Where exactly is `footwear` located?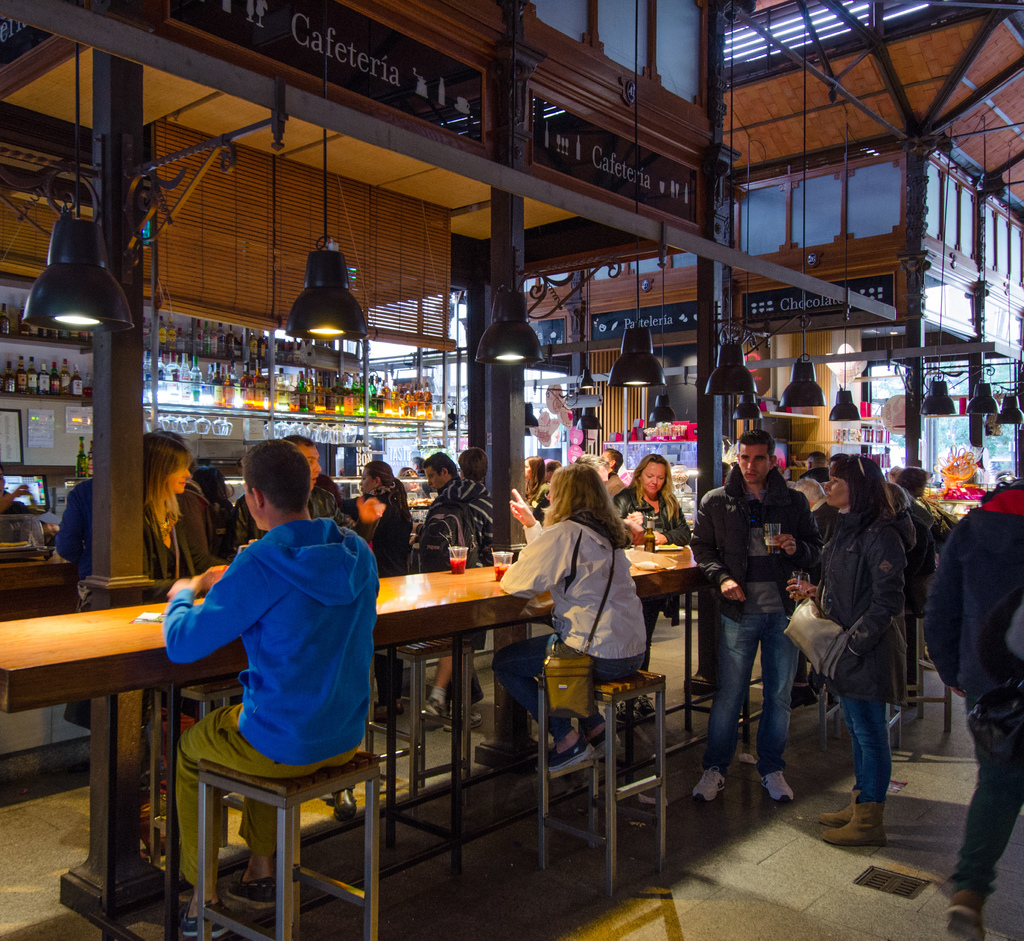
Its bounding box is (182, 905, 226, 938).
